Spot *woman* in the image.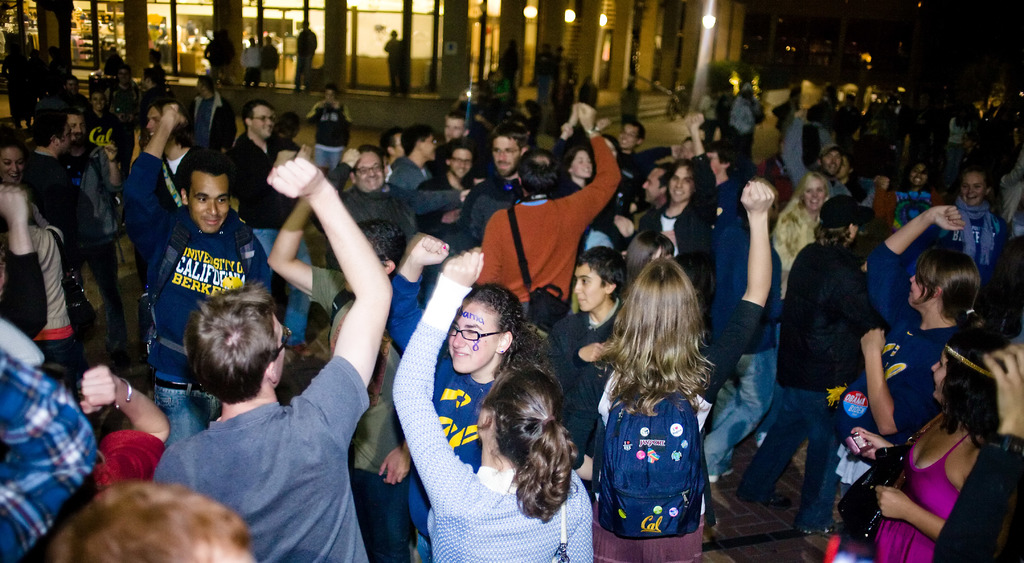
*woman* found at left=897, top=161, right=933, bottom=224.
